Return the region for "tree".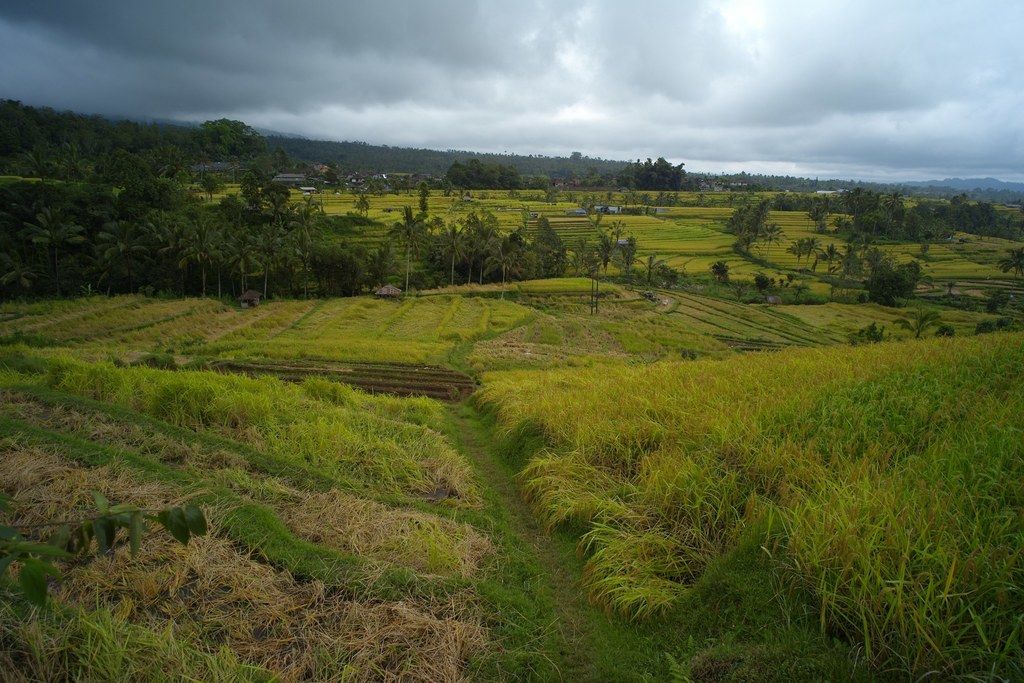
{"x1": 621, "y1": 231, "x2": 643, "y2": 283}.
